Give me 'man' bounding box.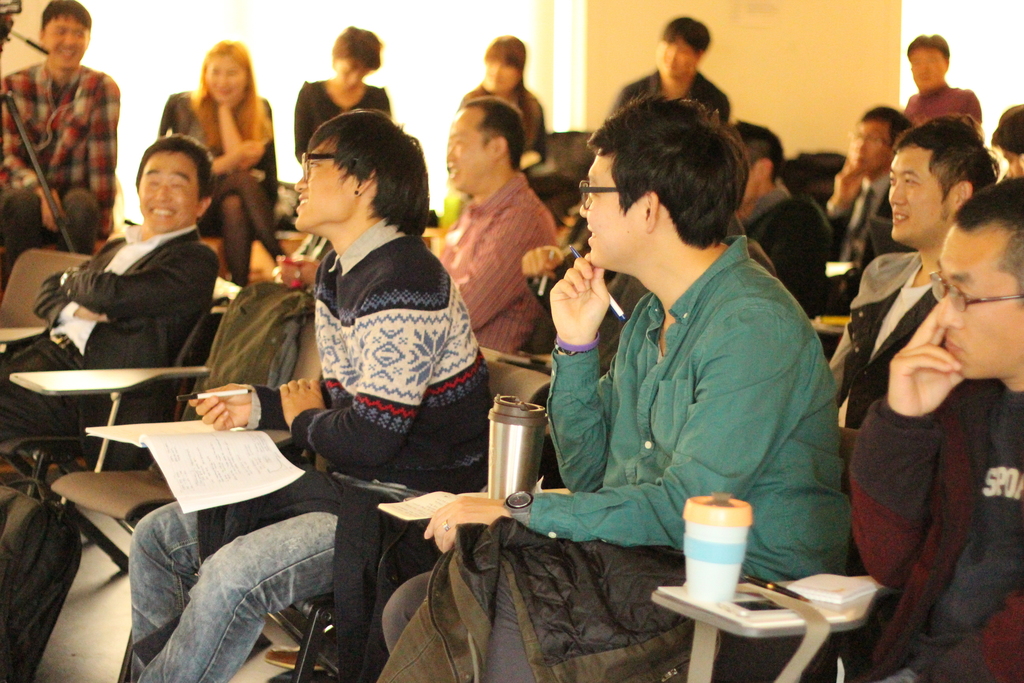
<bbox>609, 13, 740, 135</bbox>.
